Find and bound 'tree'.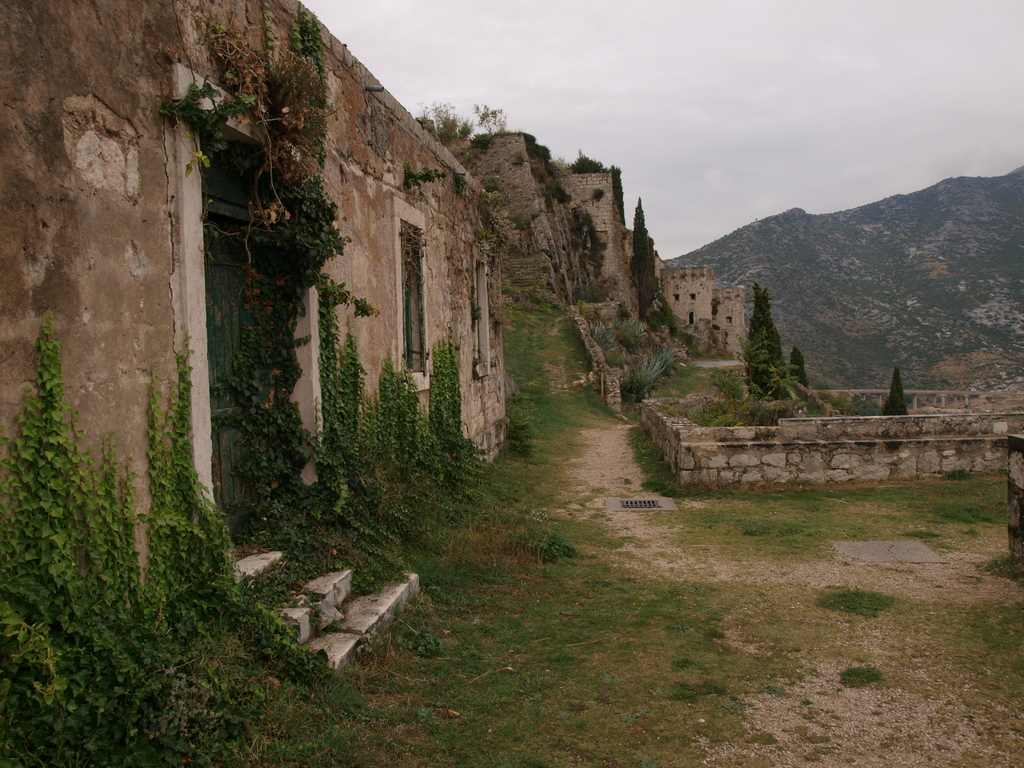
Bound: <bbox>627, 197, 654, 324</bbox>.
